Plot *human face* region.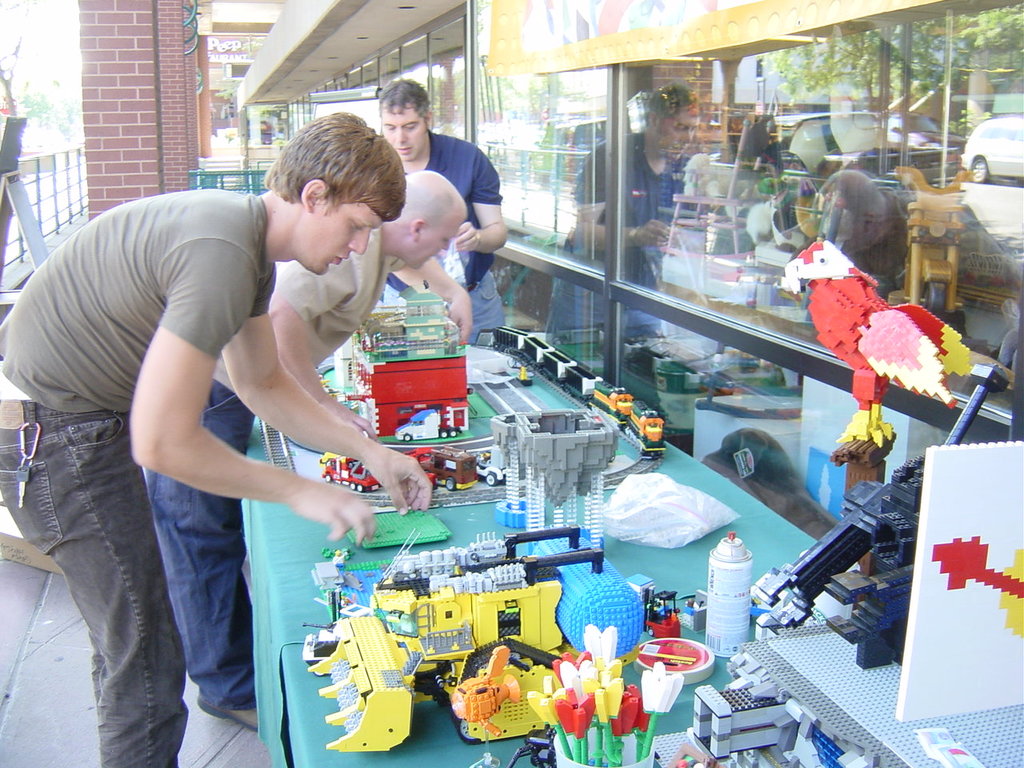
Plotted at [290, 202, 394, 278].
